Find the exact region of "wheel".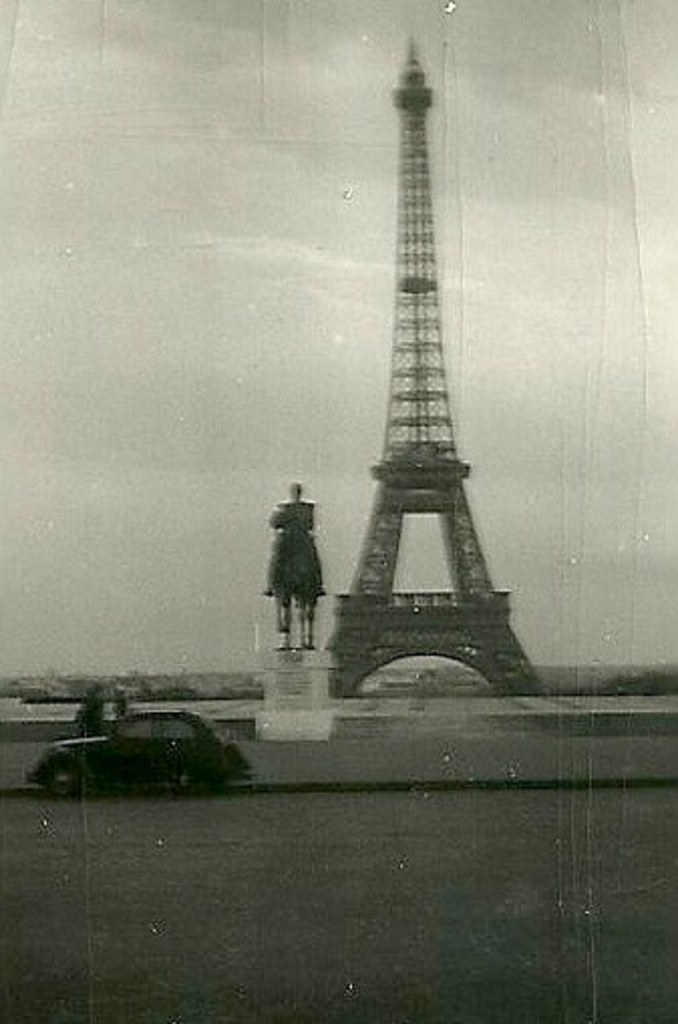
Exact region: [38,758,87,797].
